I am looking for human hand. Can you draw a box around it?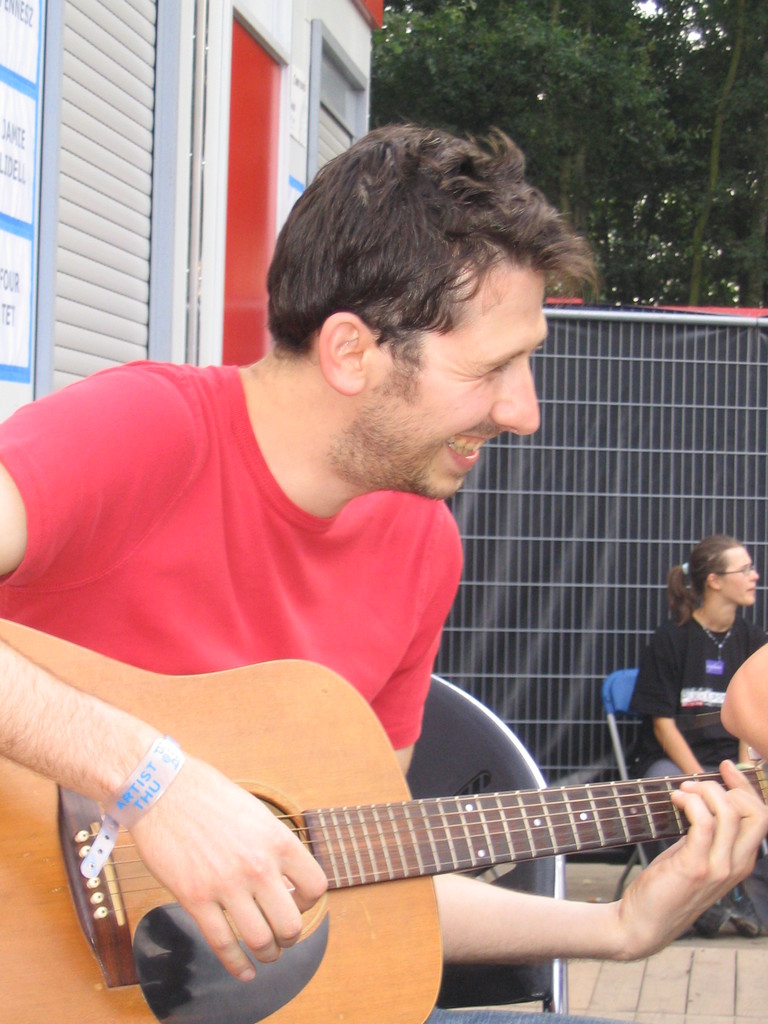
Sure, the bounding box is x1=97, y1=756, x2=327, y2=975.
